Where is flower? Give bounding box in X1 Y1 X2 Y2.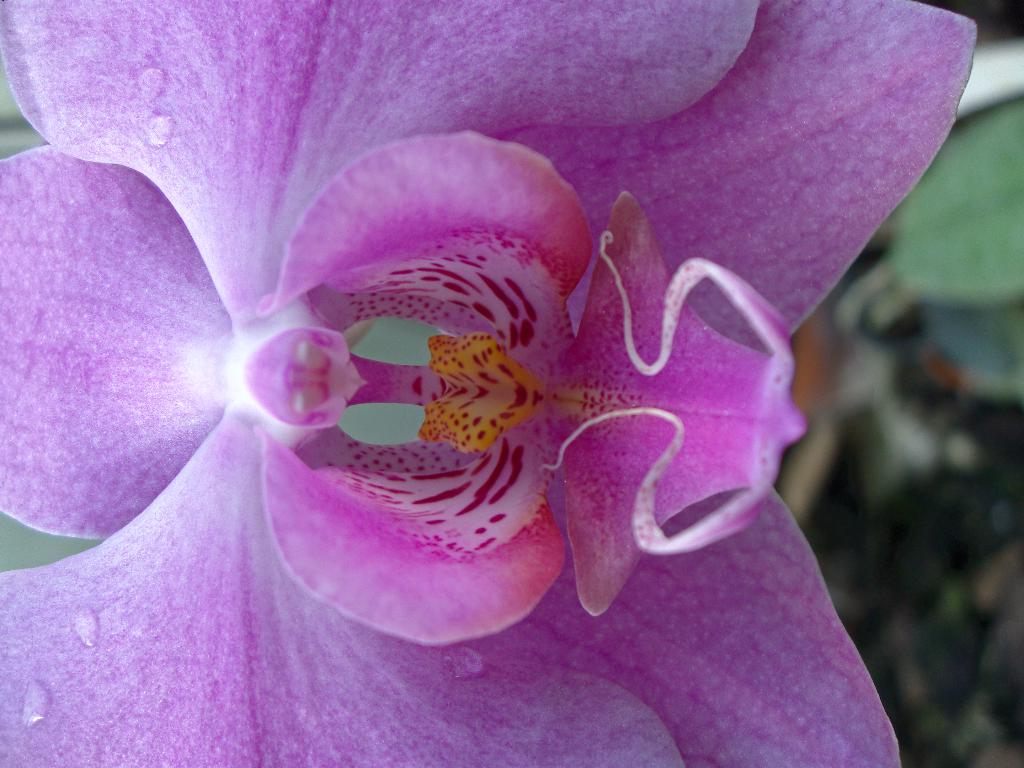
0 38 861 739.
